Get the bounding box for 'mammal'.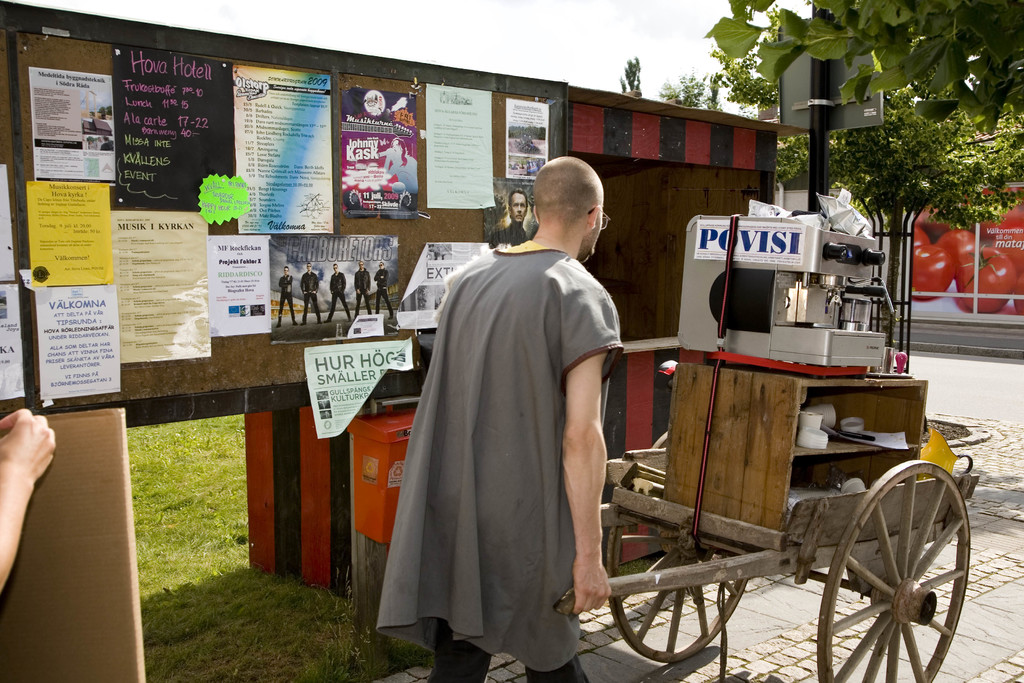
box=[0, 403, 59, 593].
